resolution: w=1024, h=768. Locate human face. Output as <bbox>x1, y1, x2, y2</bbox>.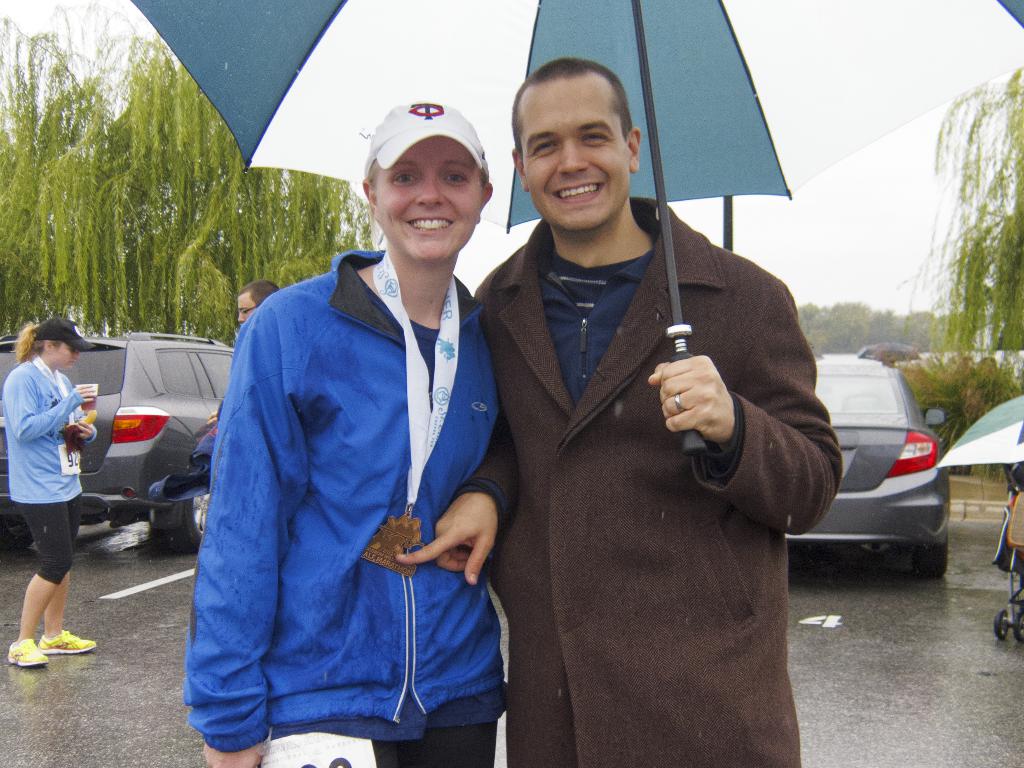
<bbox>48, 338, 77, 367</bbox>.
